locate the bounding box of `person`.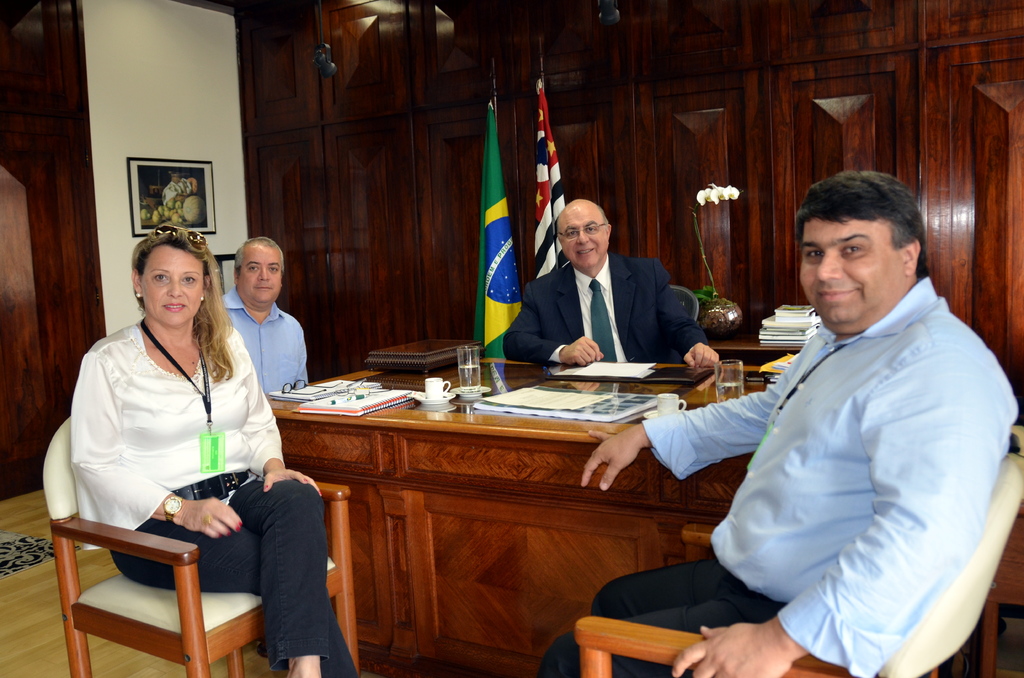
Bounding box: rect(492, 194, 719, 374).
